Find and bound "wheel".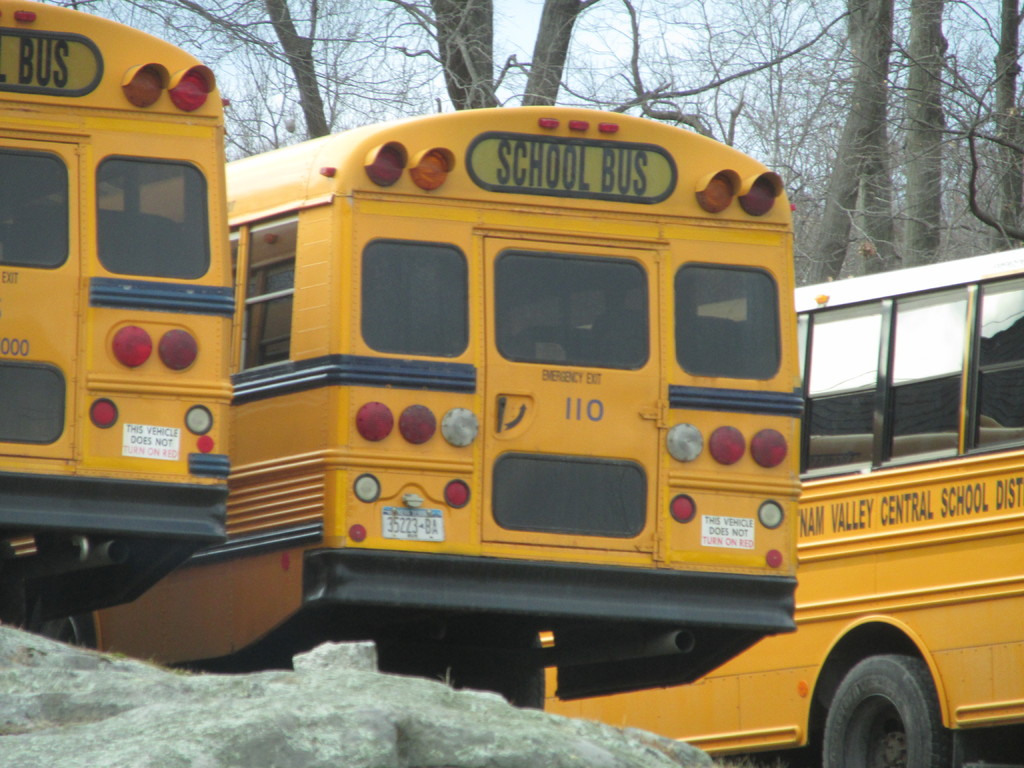
Bound: box(812, 650, 958, 757).
